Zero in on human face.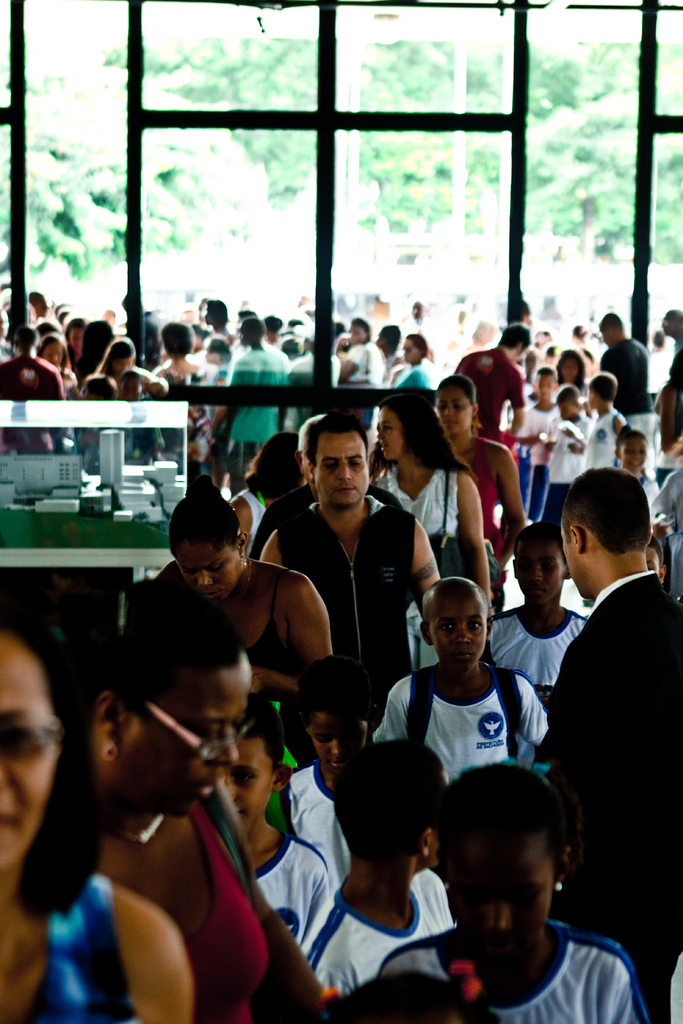
Zeroed in: detection(432, 582, 488, 668).
